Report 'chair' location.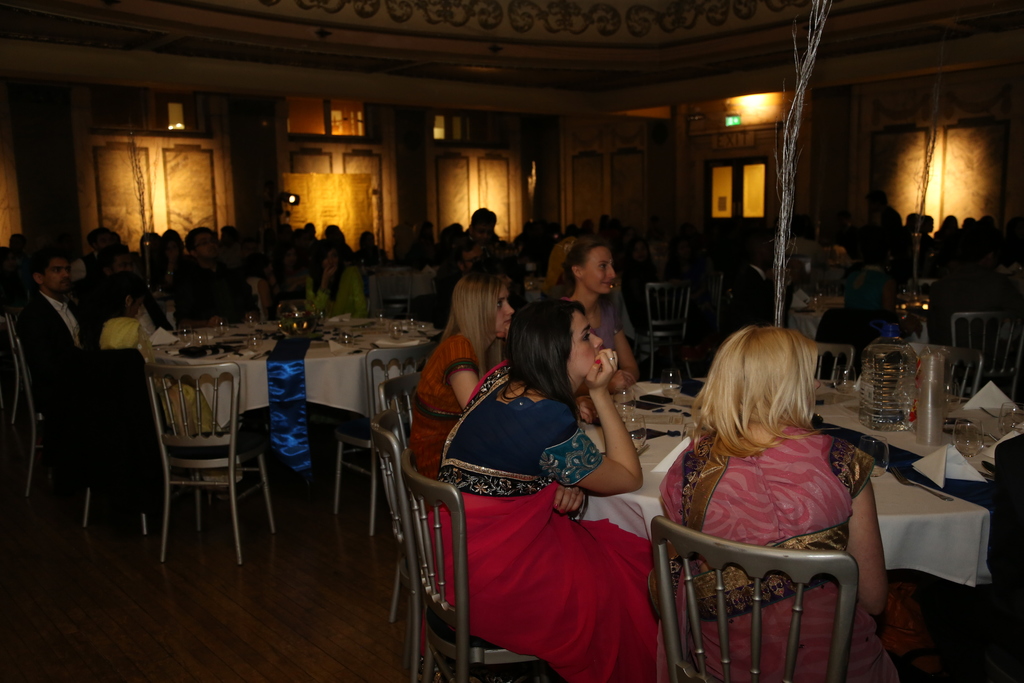
Report: <region>906, 339, 984, 402</region>.
